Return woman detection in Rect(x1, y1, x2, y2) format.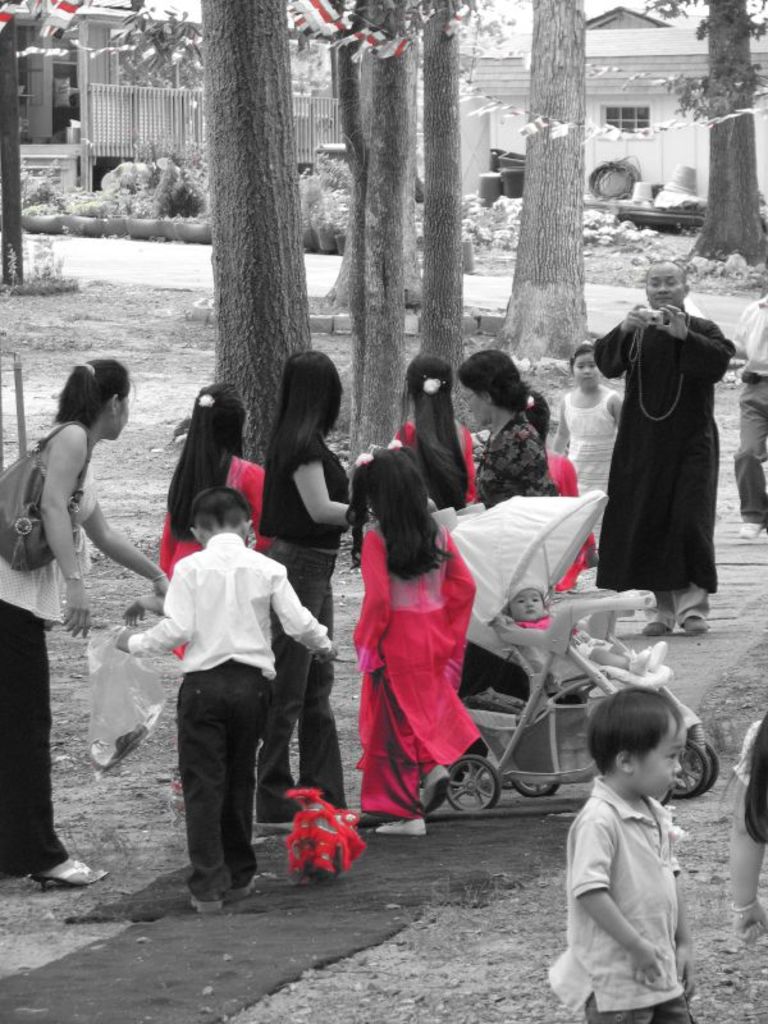
Rect(251, 348, 358, 831).
